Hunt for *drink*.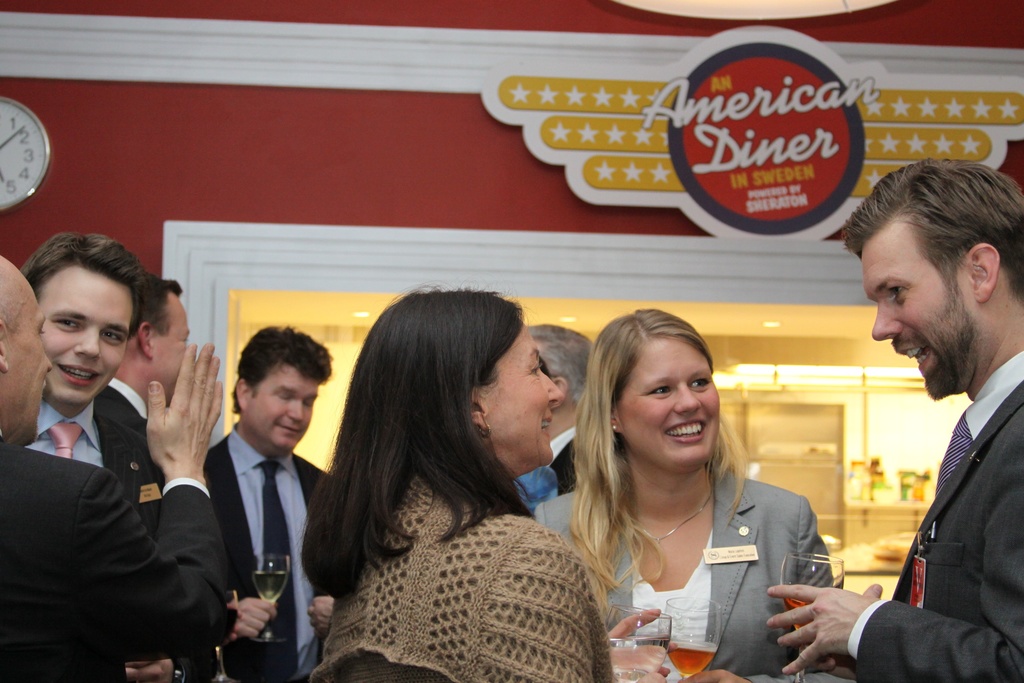
Hunted down at x1=252, y1=572, x2=291, y2=604.
